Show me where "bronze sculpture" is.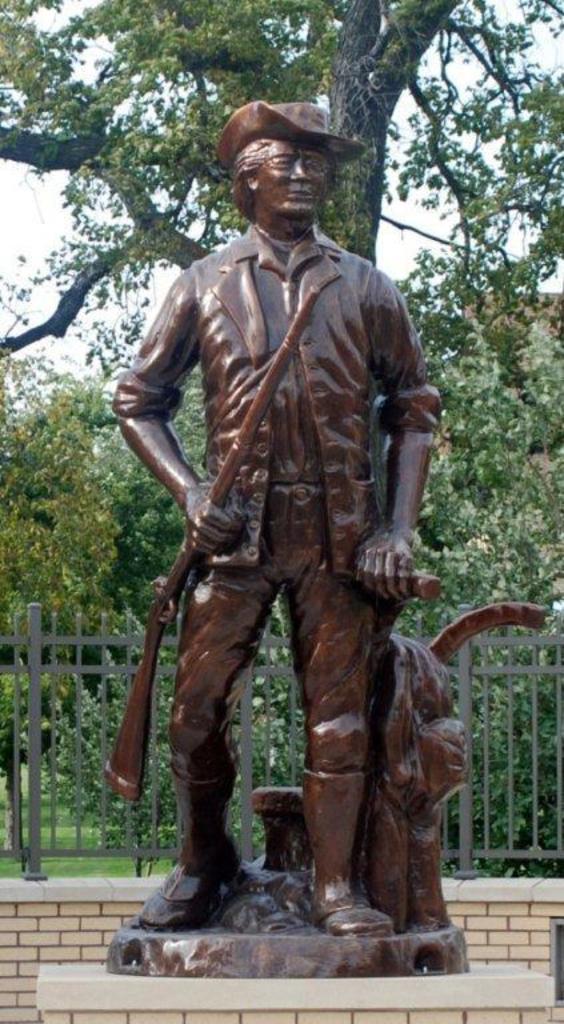
"bronze sculpture" is at 104 109 503 993.
